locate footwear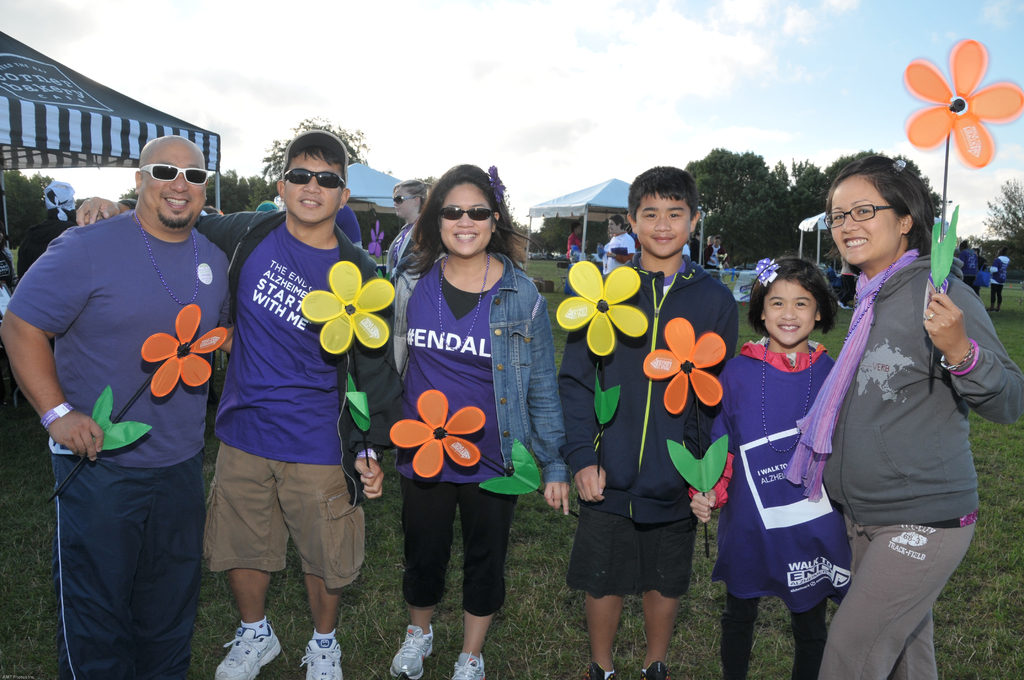
detection(302, 639, 344, 679)
